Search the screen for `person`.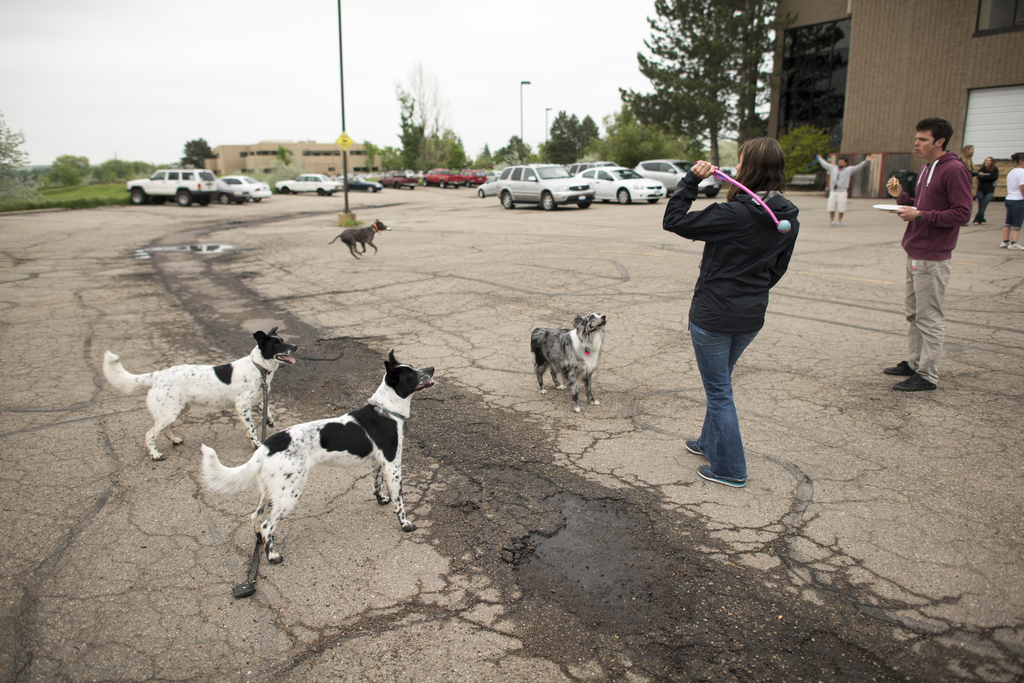
Found at [x1=961, y1=141, x2=987, y2=230].
